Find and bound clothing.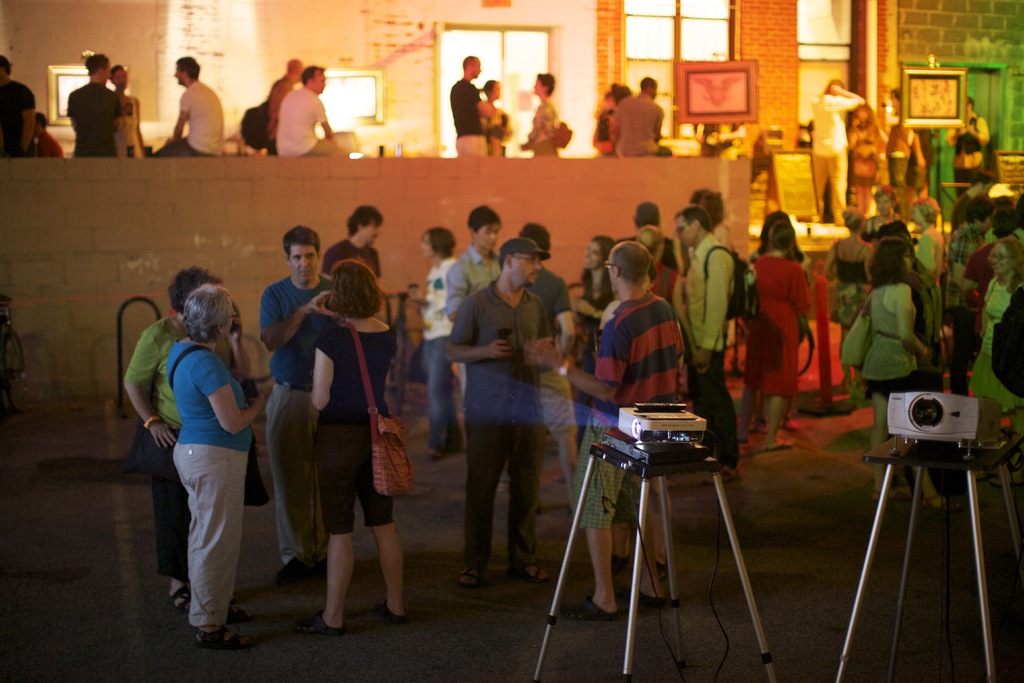
Bound: {"left": 264, "top": 72, "right": 298, "bottom": 154}.
